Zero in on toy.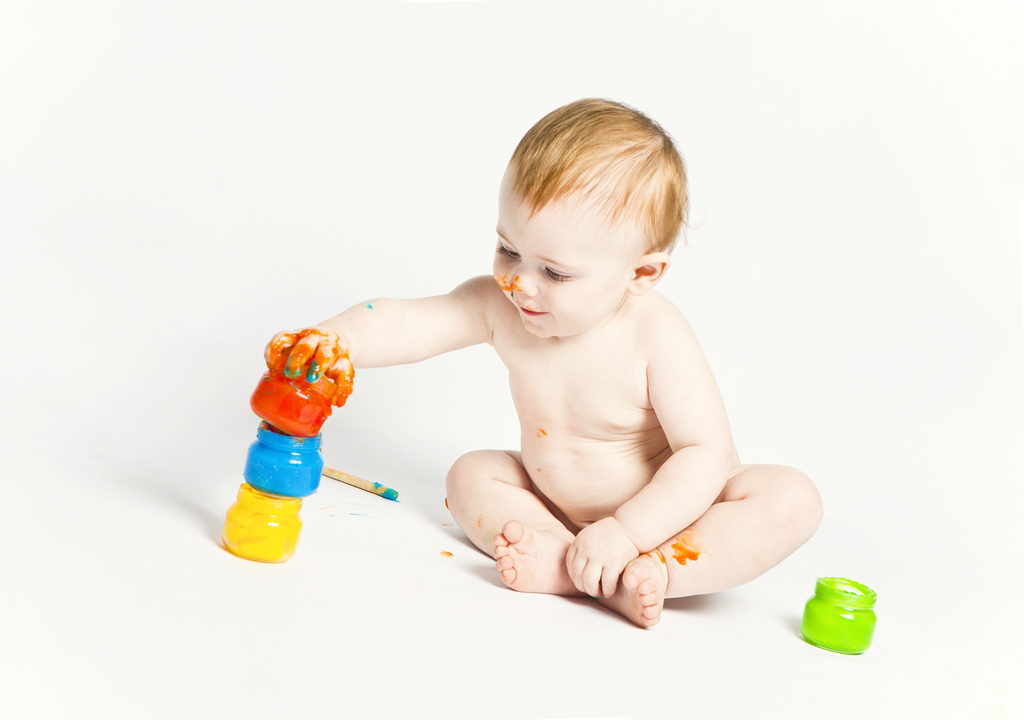
Zeroed in: locate(248, 356, 336, 447).
